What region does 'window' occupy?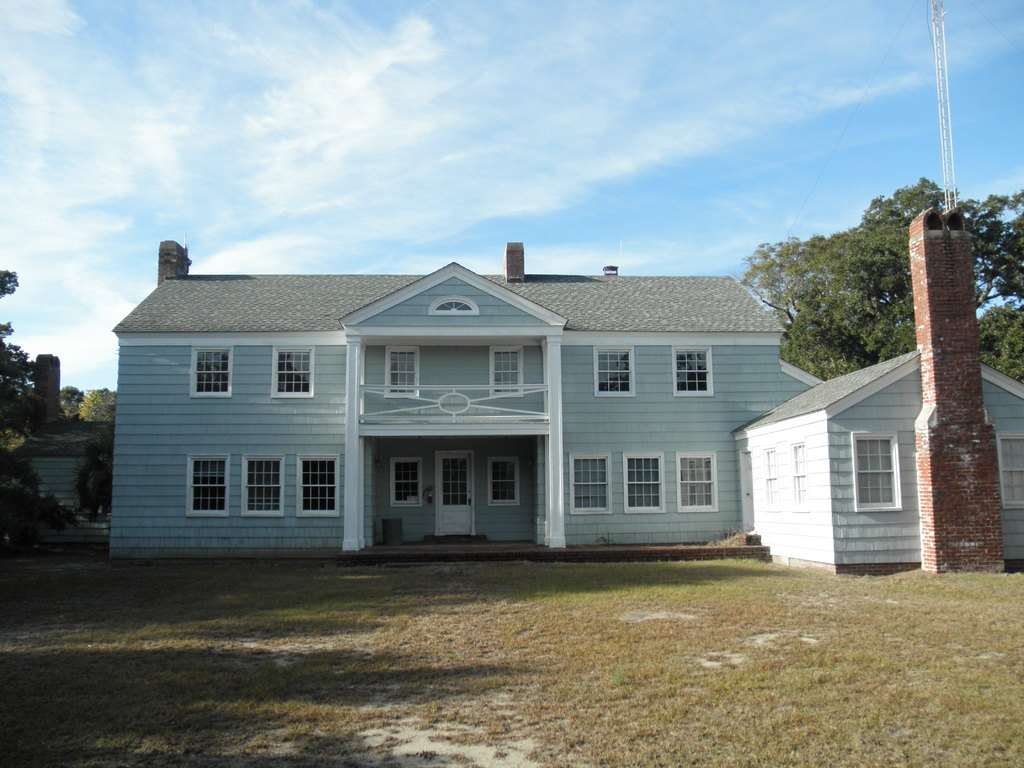
[243, 458, 280, 512].
